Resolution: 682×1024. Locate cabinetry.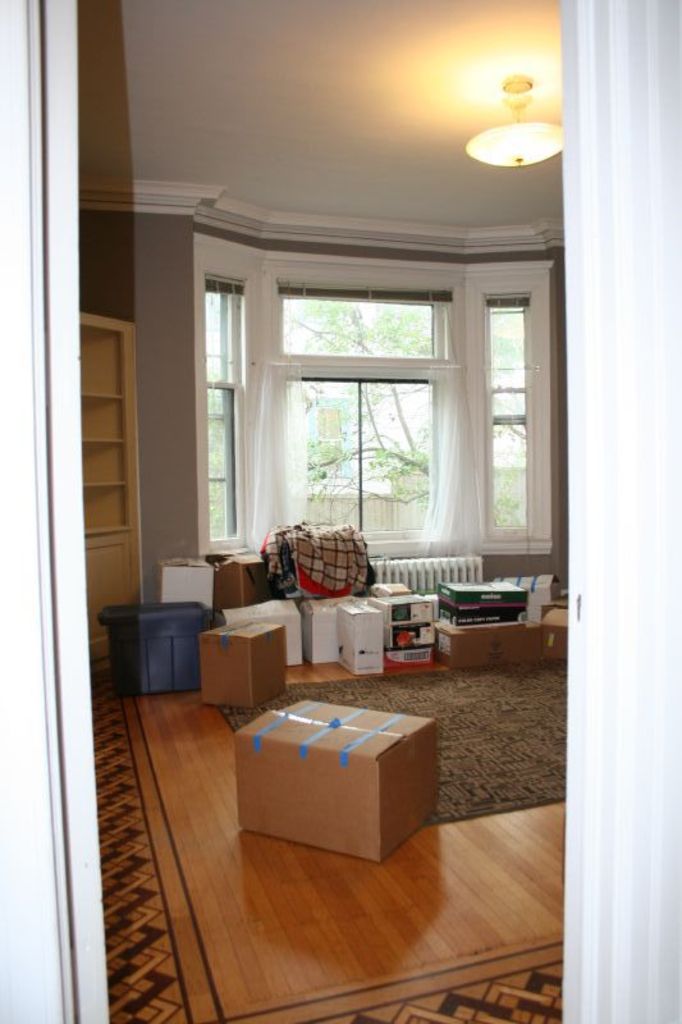
bbox(77, 307, 148, 689).
